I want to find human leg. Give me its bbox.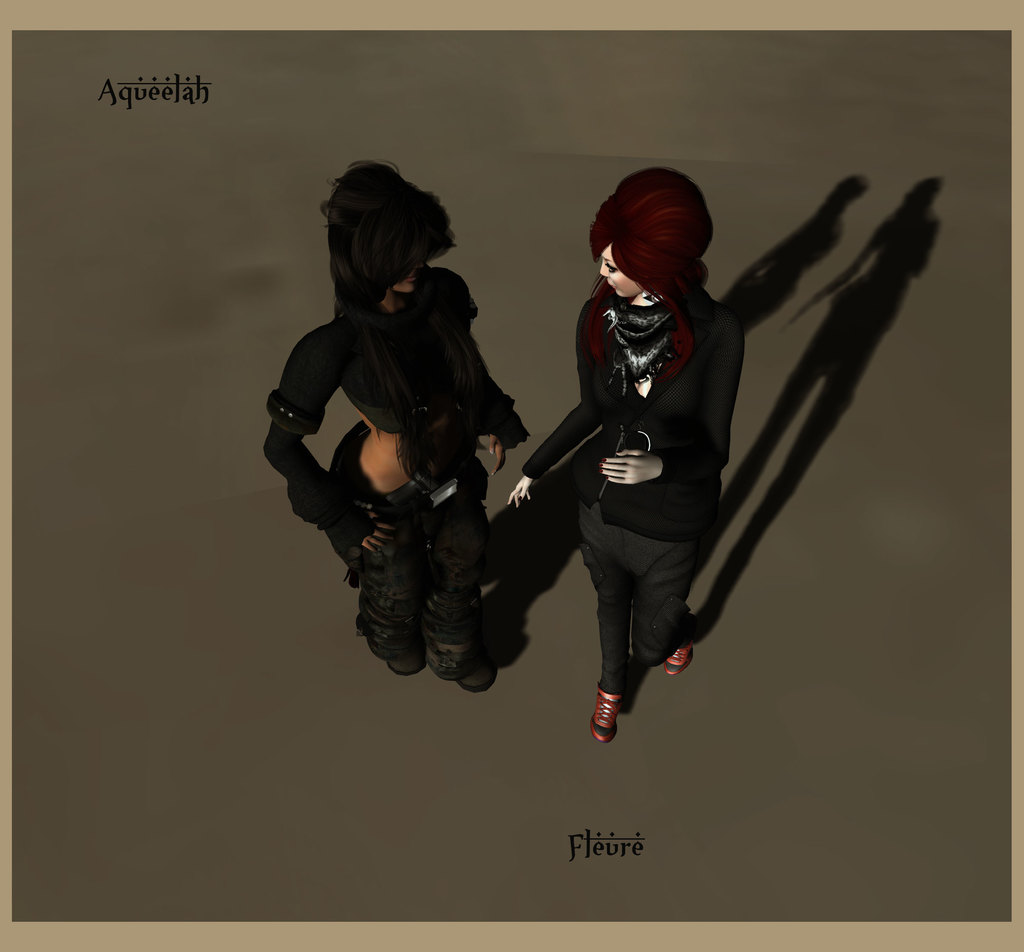
582, 505, 636, 746.
